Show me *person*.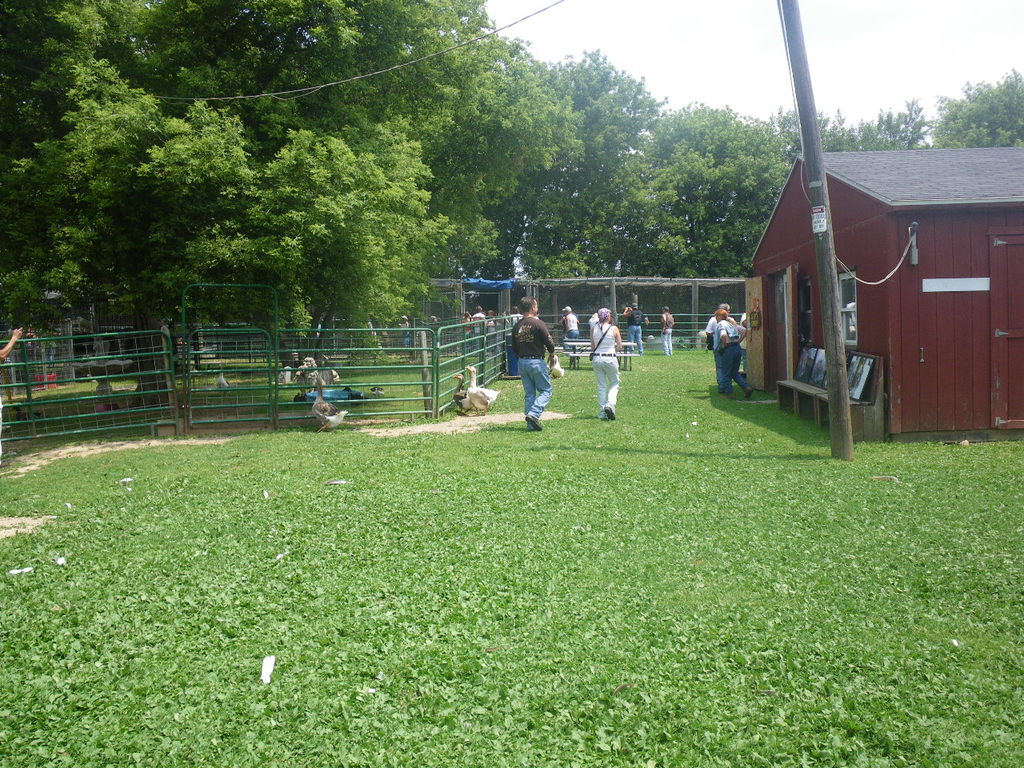
*person* is here: <bbox>588, 306, 622, 422</bbox>.
